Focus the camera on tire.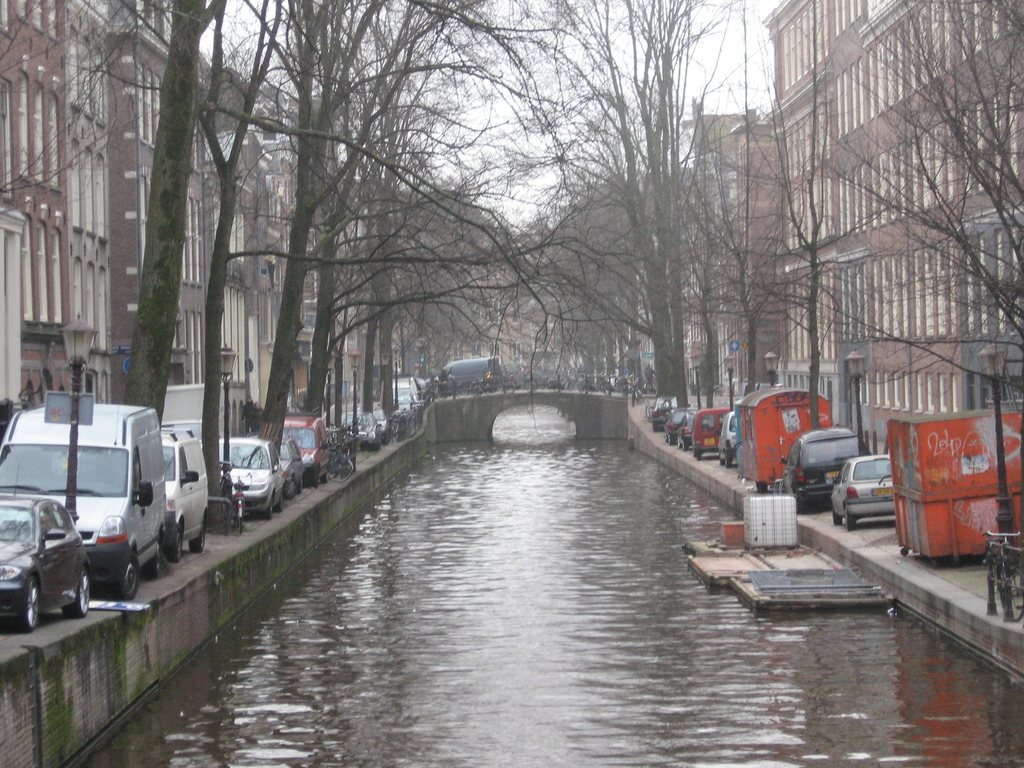
Focus region: <bbox>287, 478, 296, 492</bbox>.
